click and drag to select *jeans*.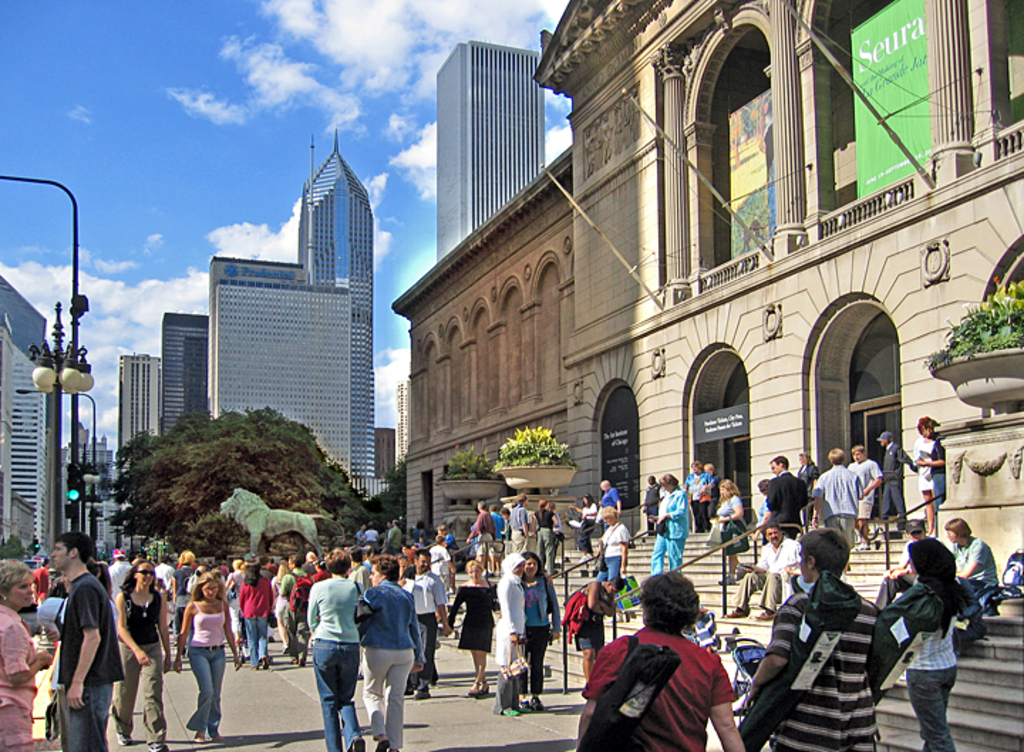
Selection: box=[600, 557, 626, 579].
